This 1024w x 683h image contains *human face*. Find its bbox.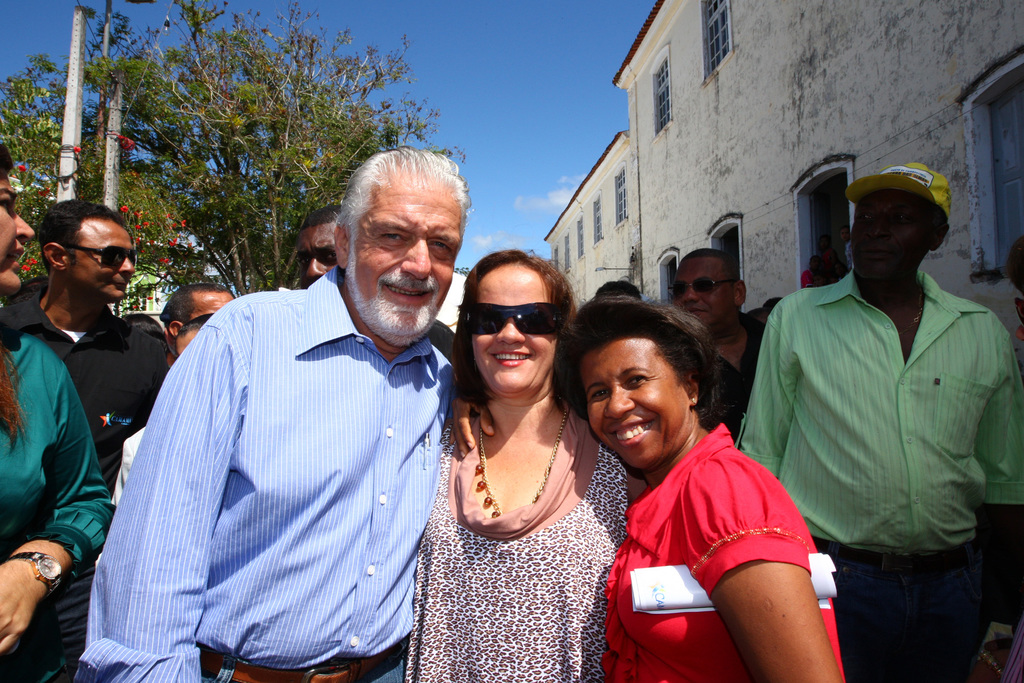
rect(67, 219, 141, 302).
